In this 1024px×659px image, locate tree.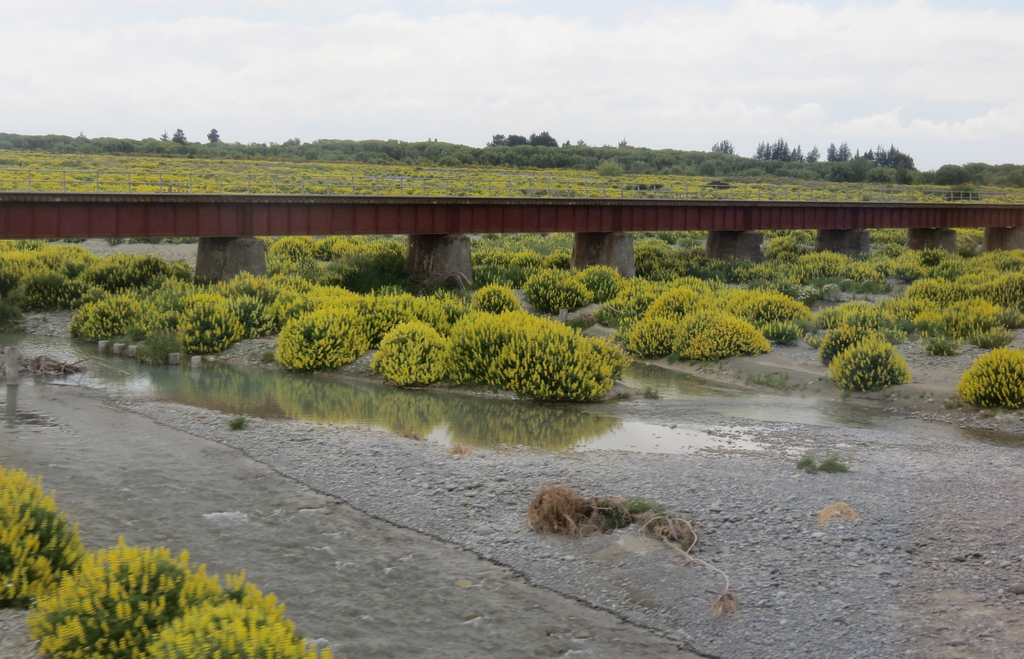
Bounding box: 164/131/165/137.
